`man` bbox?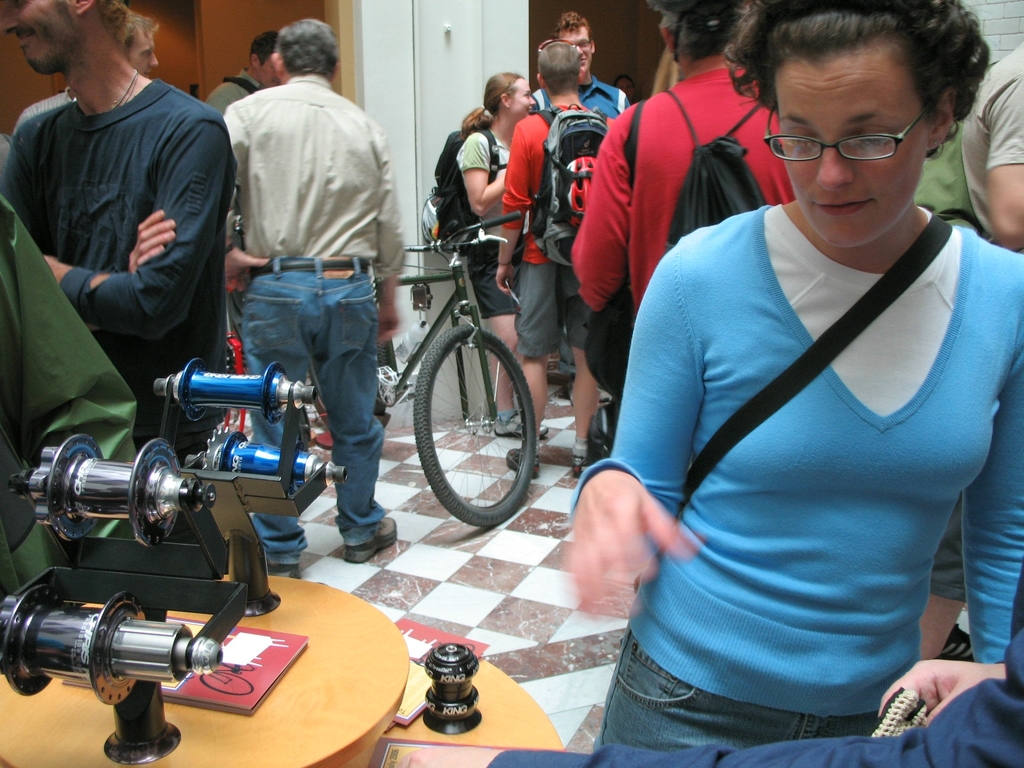
494/44/625/480
